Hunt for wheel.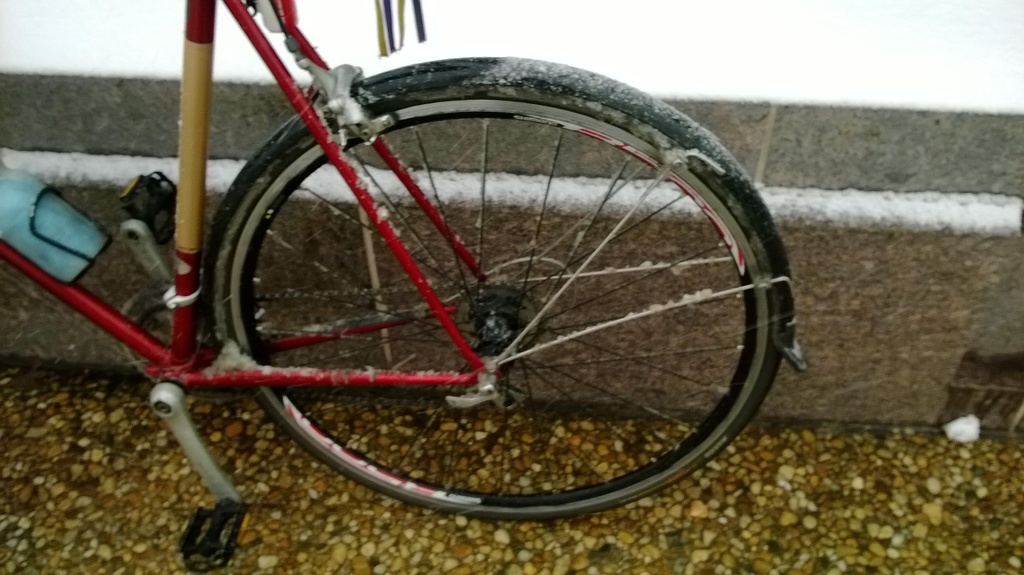
Hunted down at crop(225, 54, 788, 517).
